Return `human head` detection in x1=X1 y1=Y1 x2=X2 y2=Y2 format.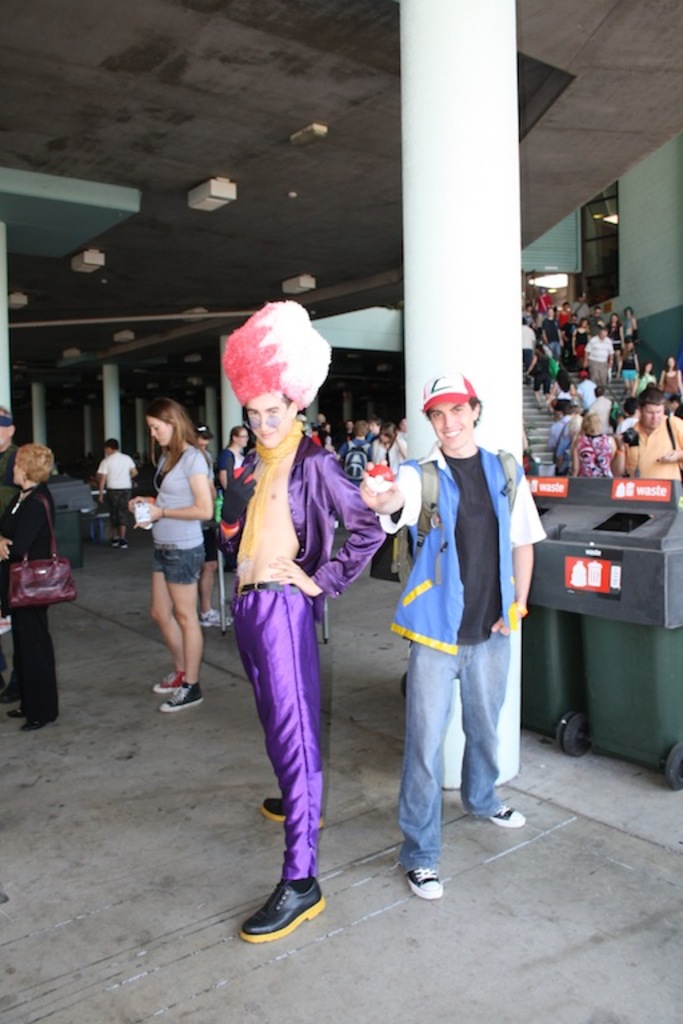
x1=13 y1=439 x2=60 y2=488.
